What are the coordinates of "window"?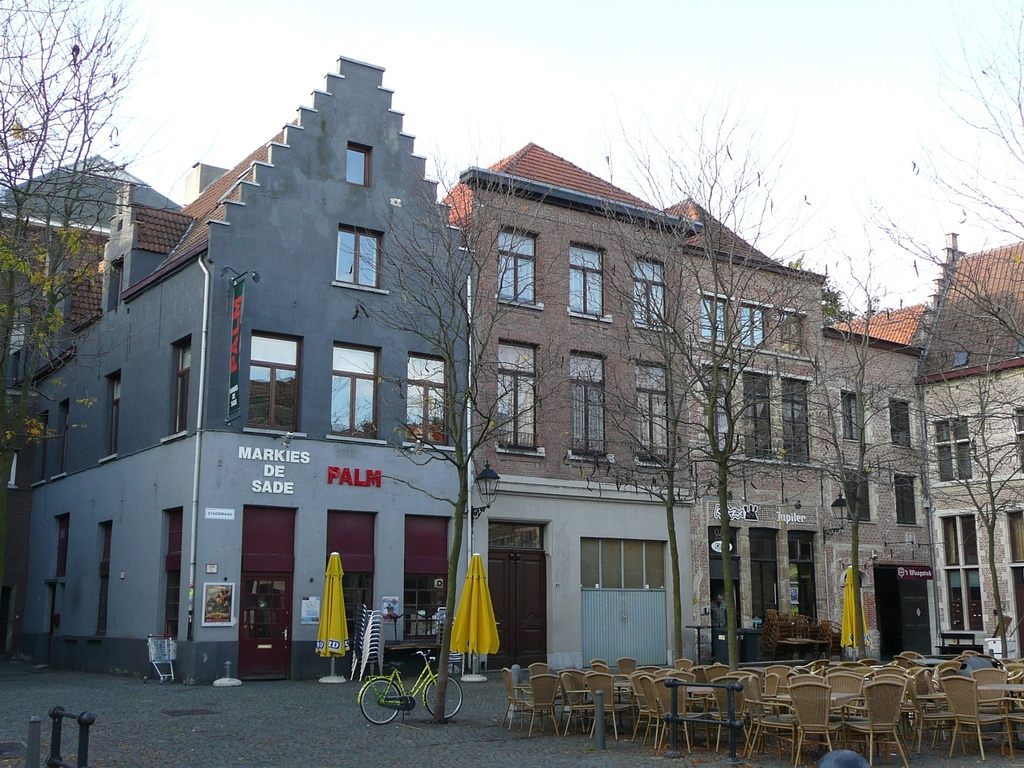
select_region(165, 509, 179, 639).
